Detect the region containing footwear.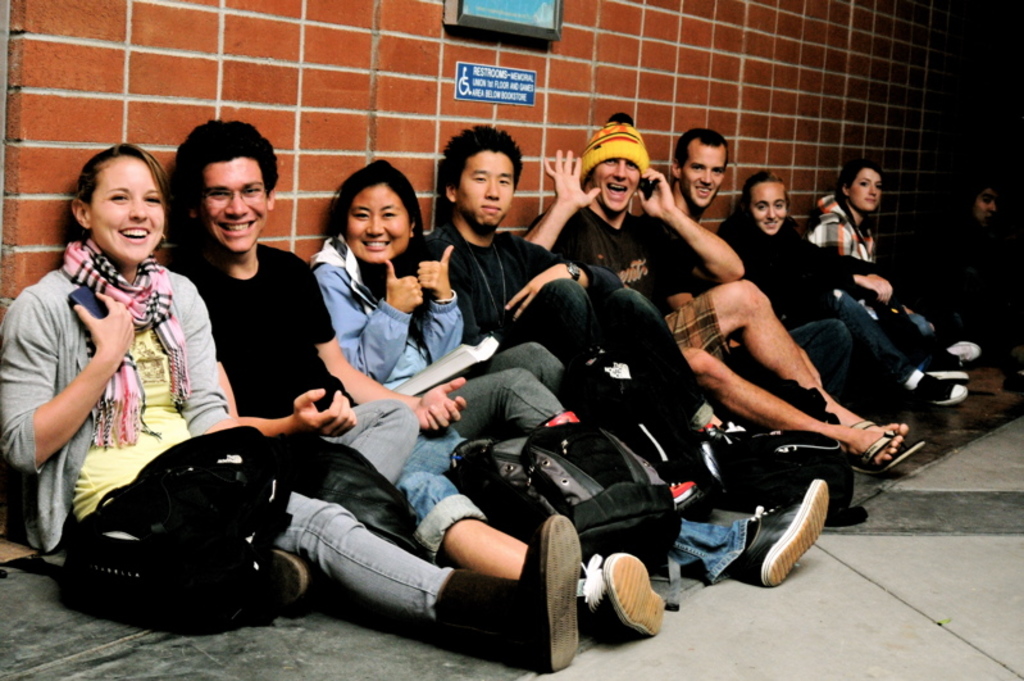
{"x1": 946, "y1": 335, "x2": 983, "y2": 364}.
